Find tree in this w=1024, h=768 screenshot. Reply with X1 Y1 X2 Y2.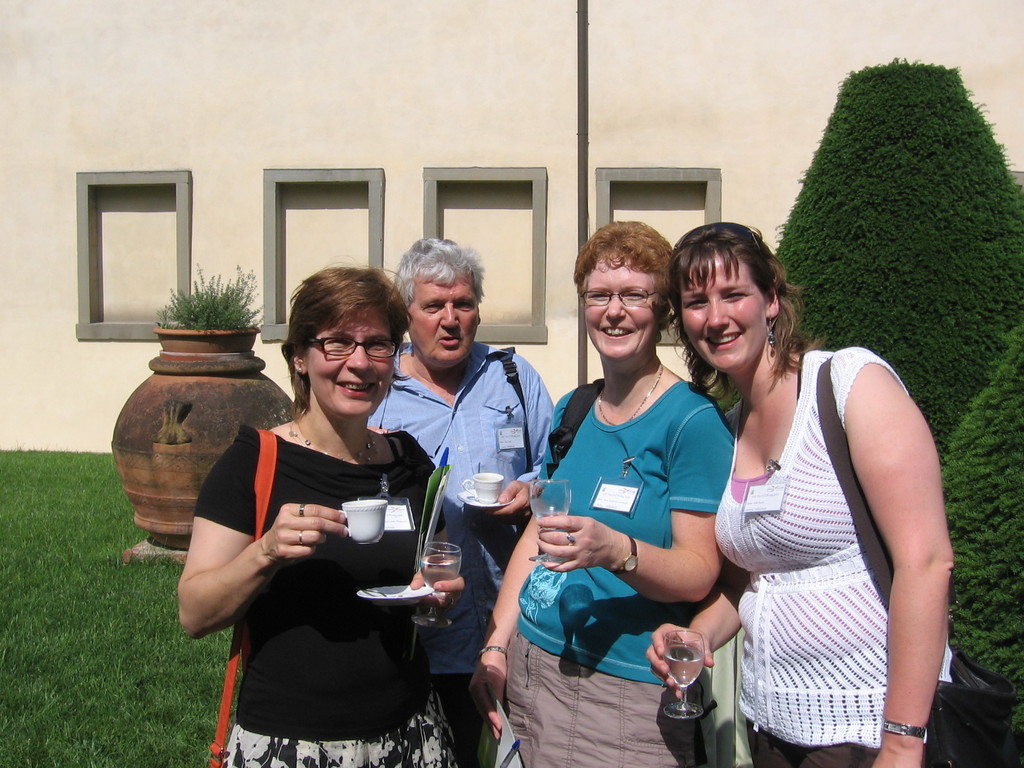
764 60 1018 474.
